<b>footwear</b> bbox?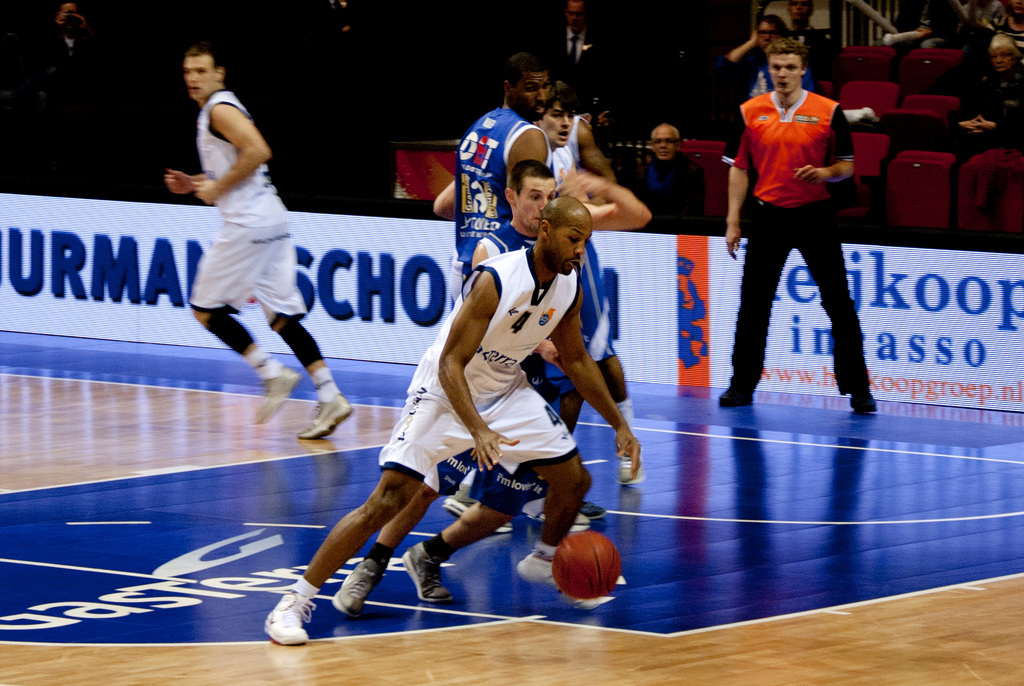
locate(516, 531, 580, 576)
